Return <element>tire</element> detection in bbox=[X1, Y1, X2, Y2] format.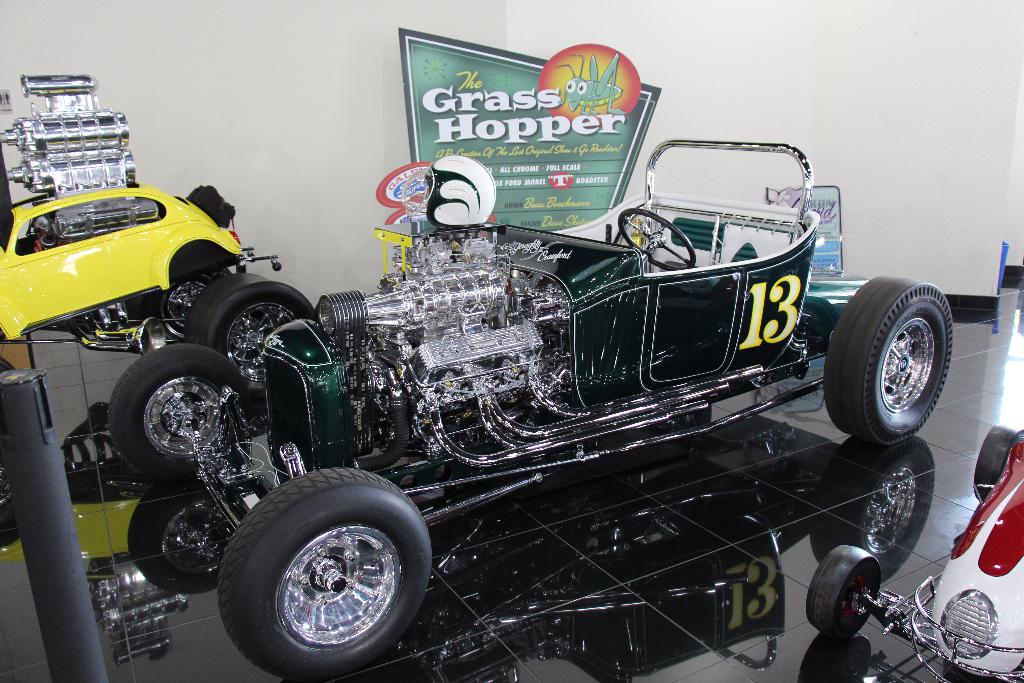
bbox=[158, 264, 216, 329].
